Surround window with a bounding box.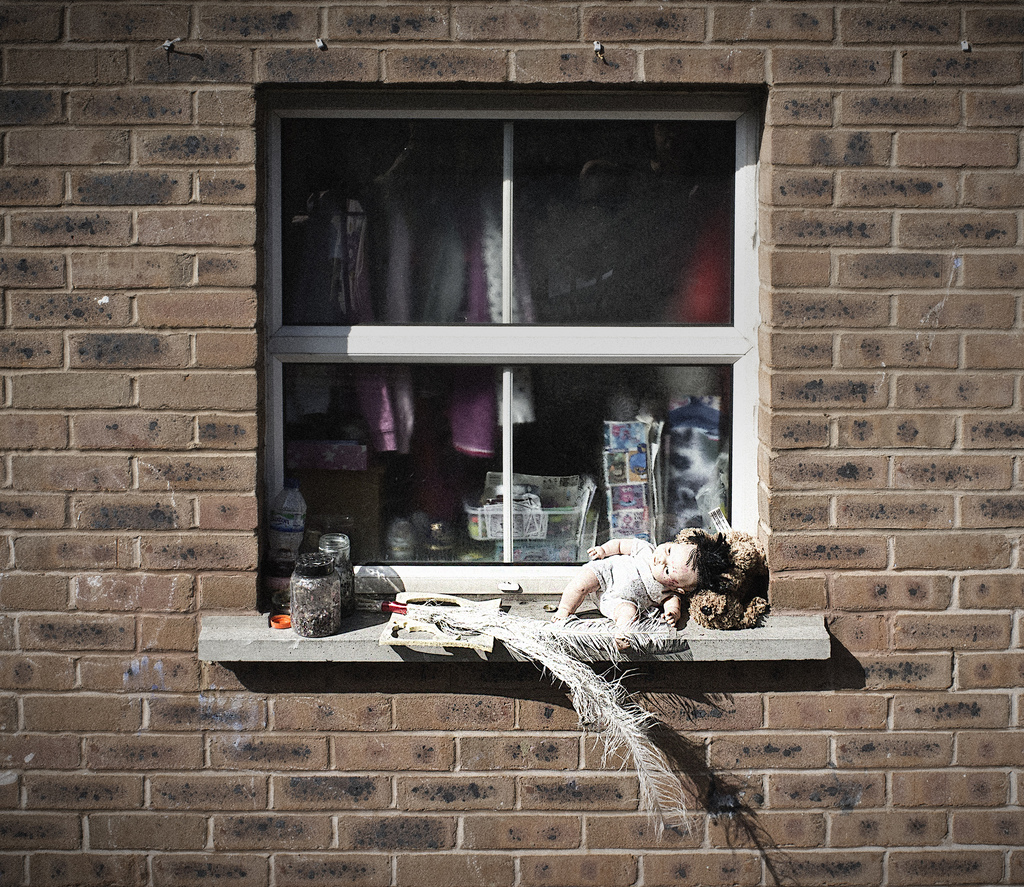
<box>241,80,794,635</box>.
